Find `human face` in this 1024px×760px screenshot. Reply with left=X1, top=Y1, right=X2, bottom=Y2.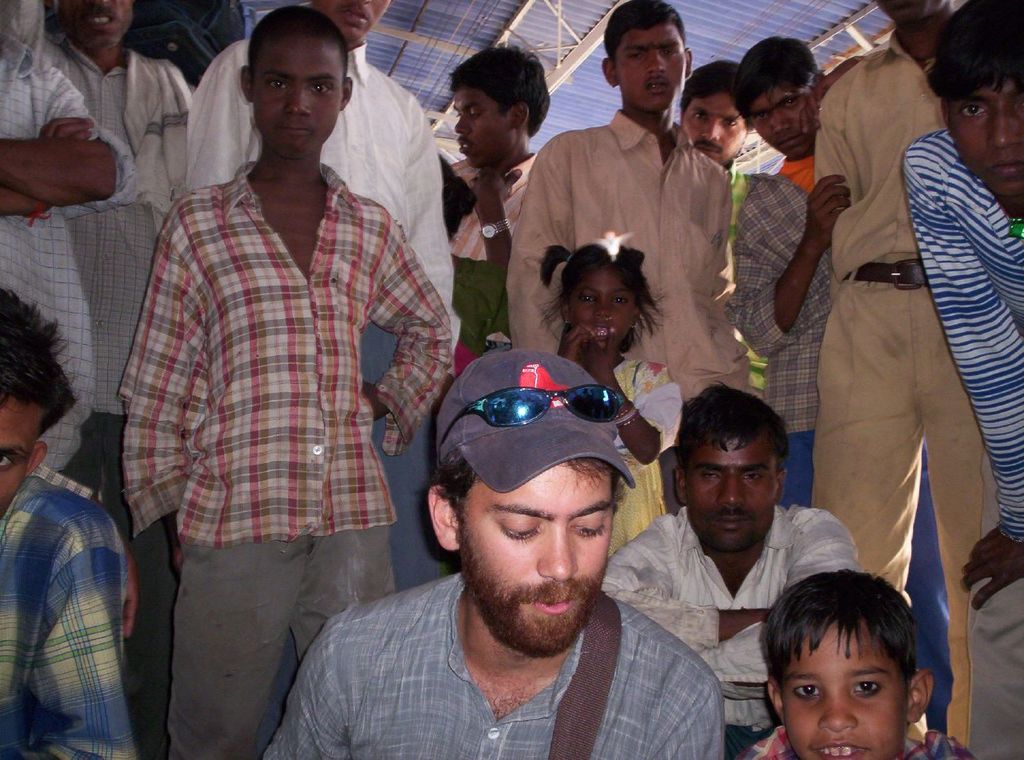
left=450, top=77, right=506, bottom=167.
